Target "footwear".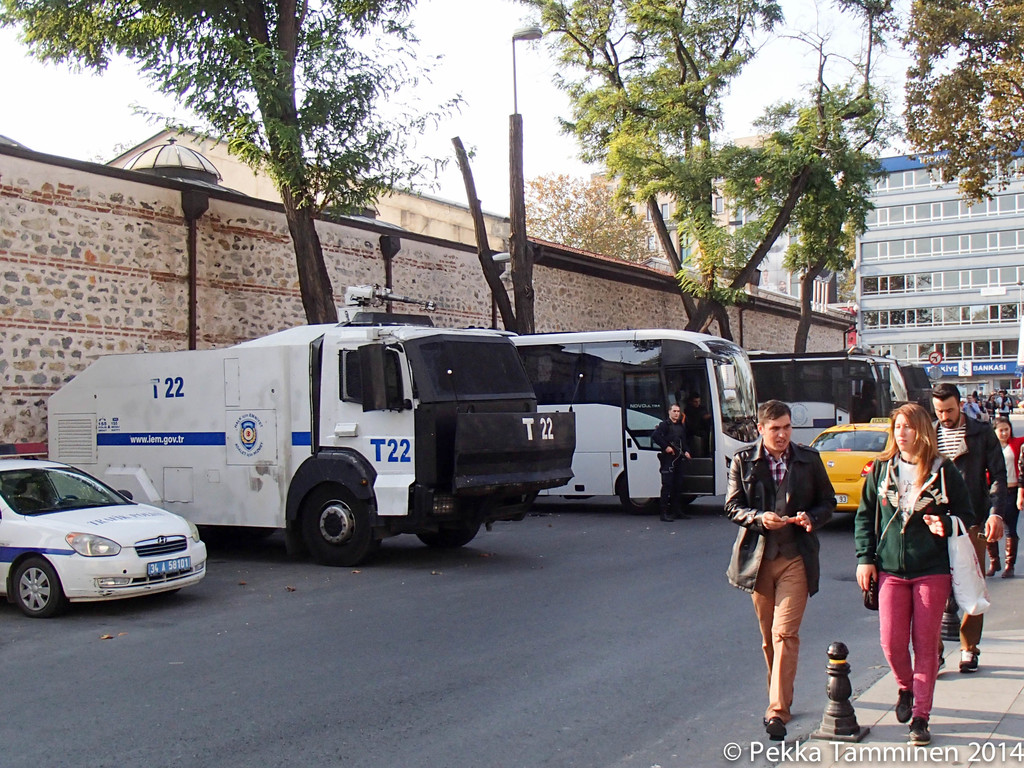
Target region: <bbox>906, 719, 938, 749</bbox>.
